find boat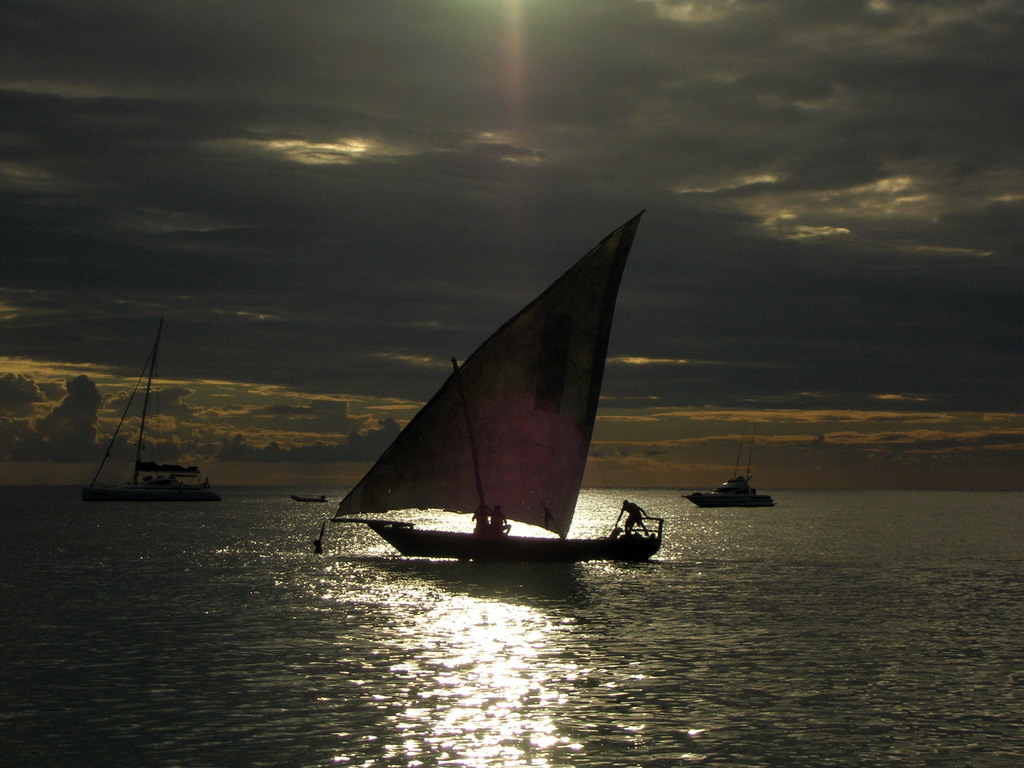
80,314,220,504
